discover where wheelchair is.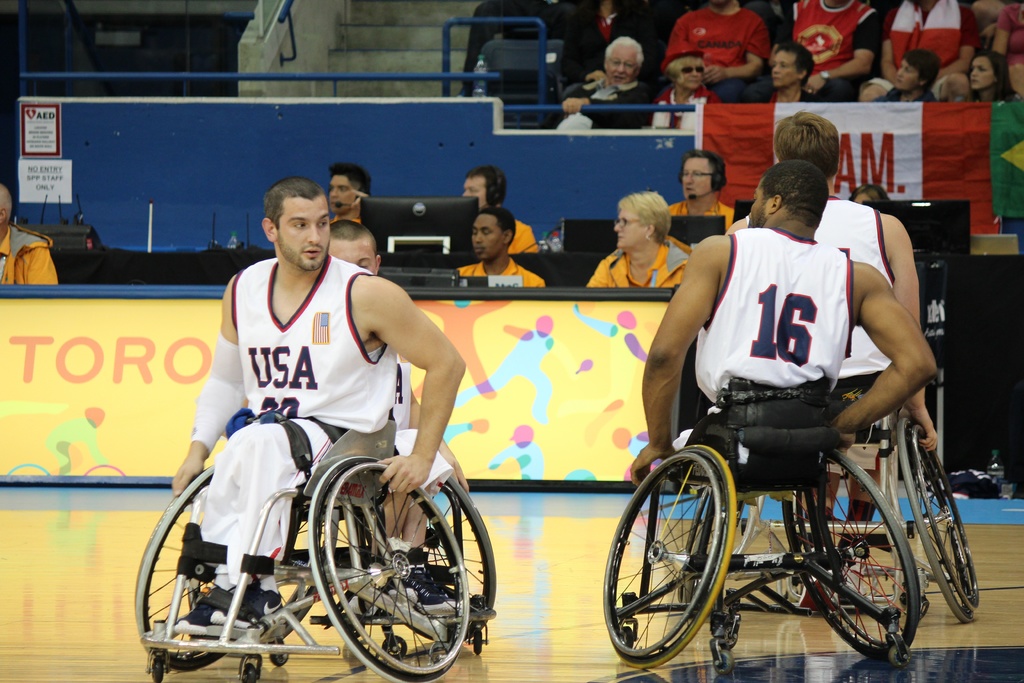
Discovered at (410,459,502,654).
